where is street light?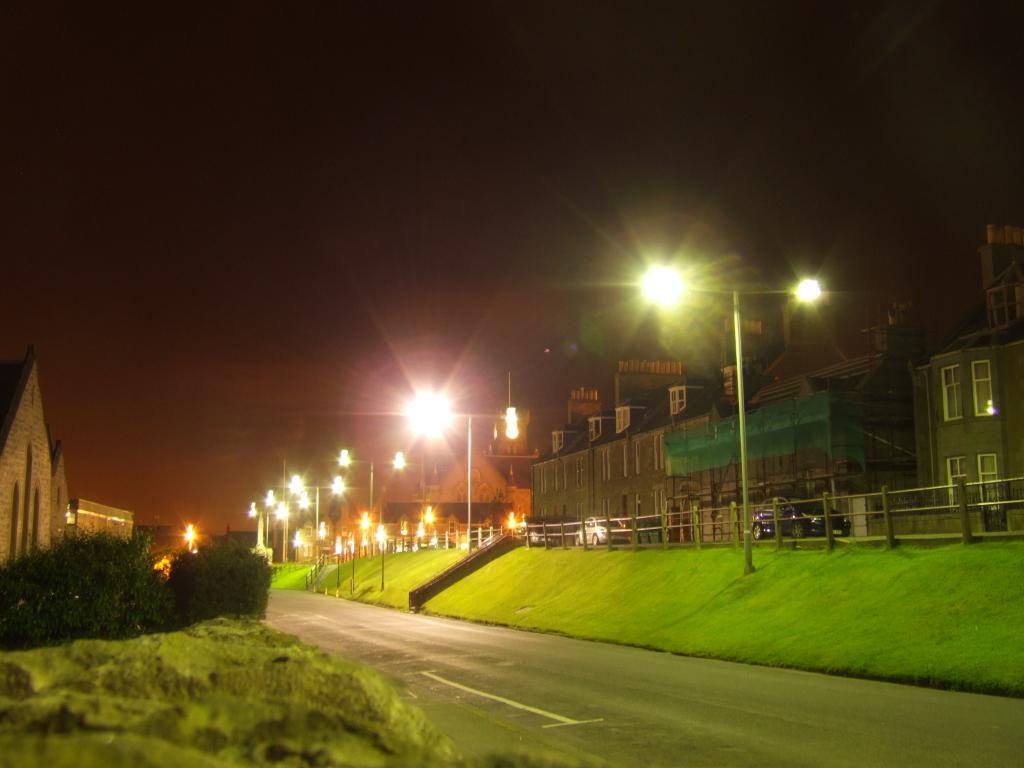
(left=376, top=527, right=386, bottom=593).
